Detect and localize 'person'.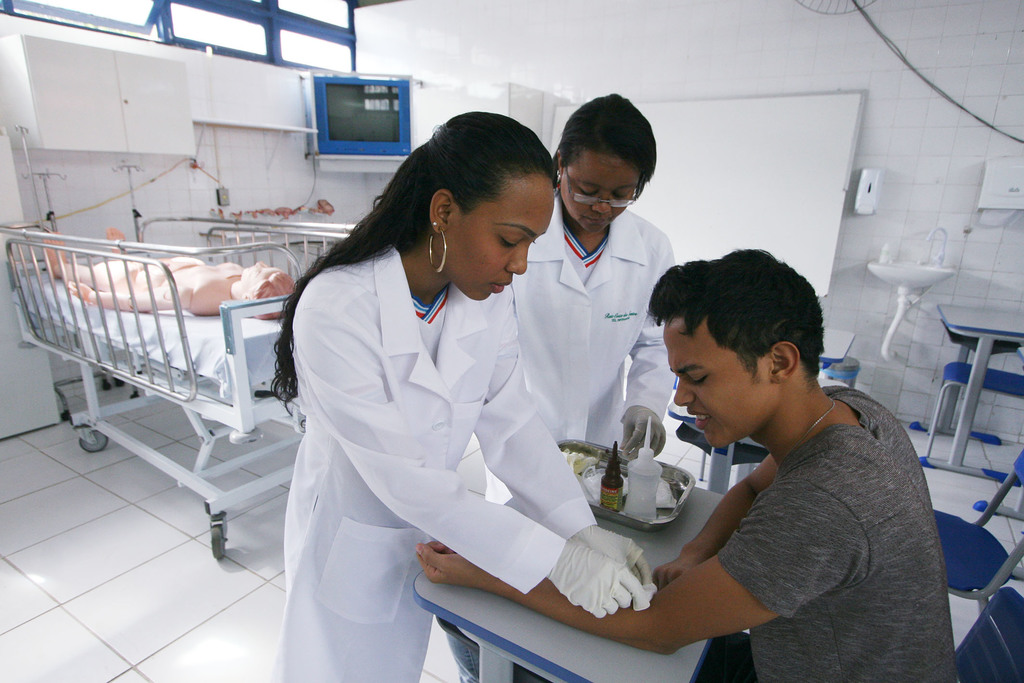
Localized at 445:89:680:681.
